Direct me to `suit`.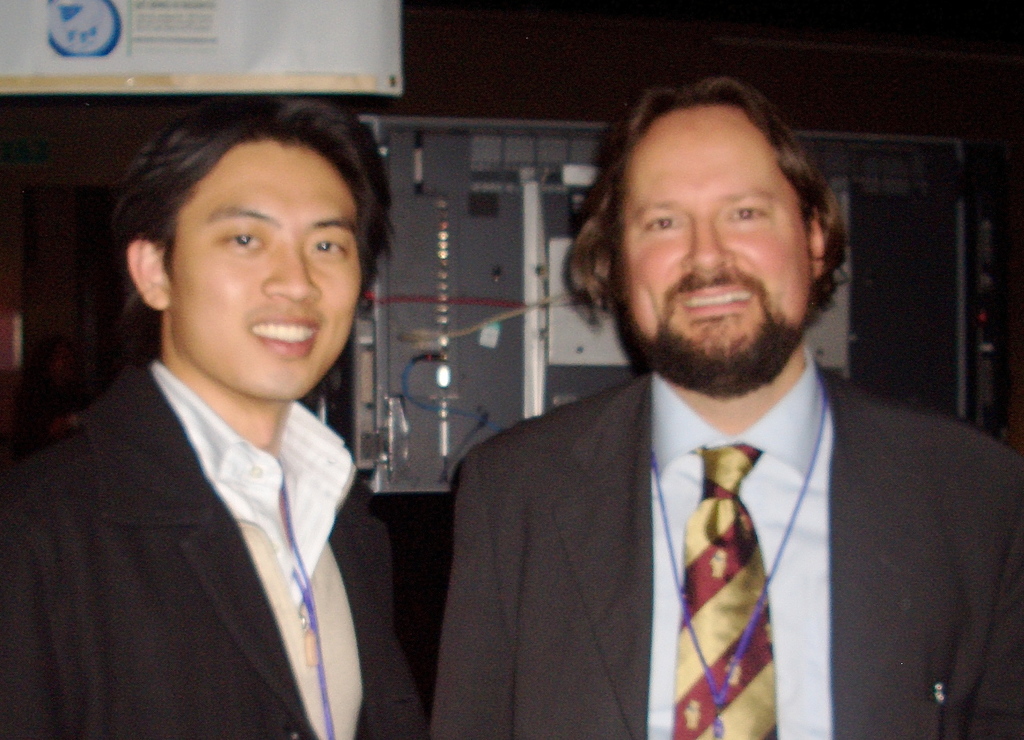
Direction: [x1=0, y1=359, x2=425, y2=739].
